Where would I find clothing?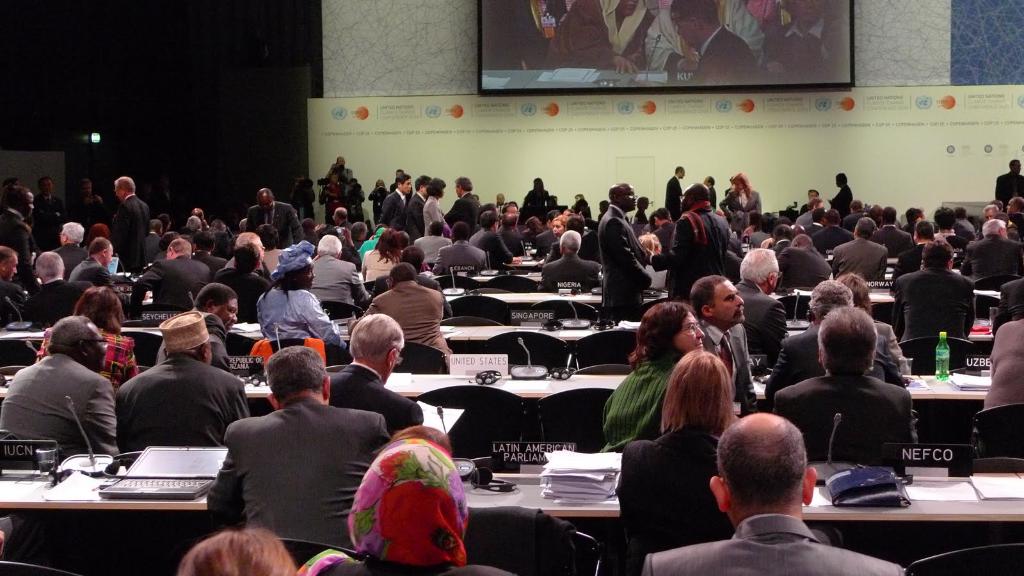
At <box>69,250,114,287</box>.
